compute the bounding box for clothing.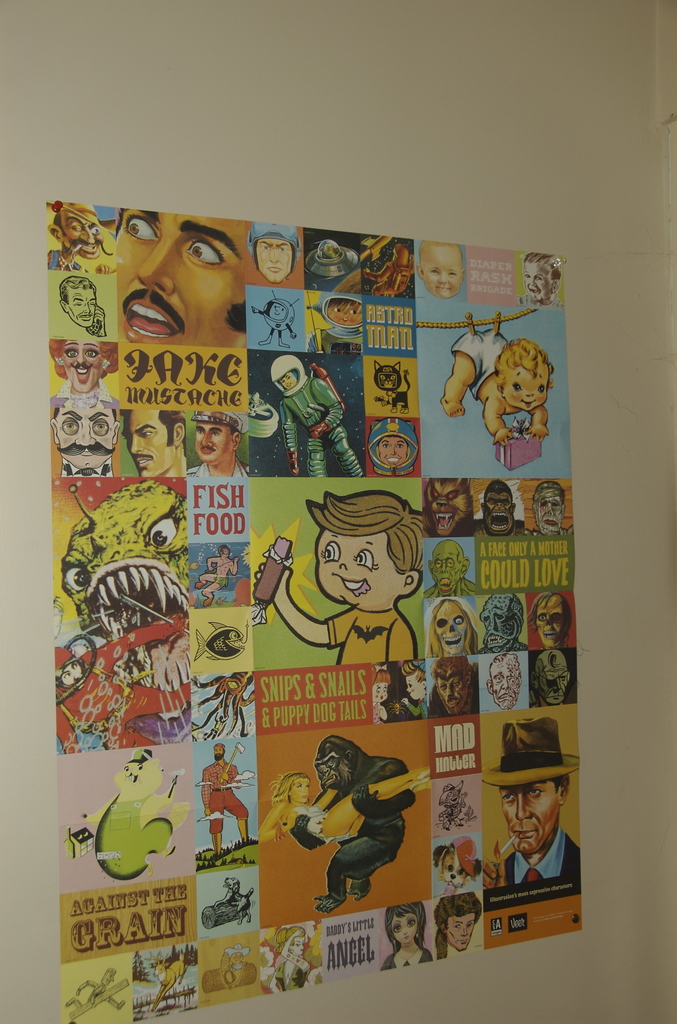
Rect(462, 325, 509, 383).
